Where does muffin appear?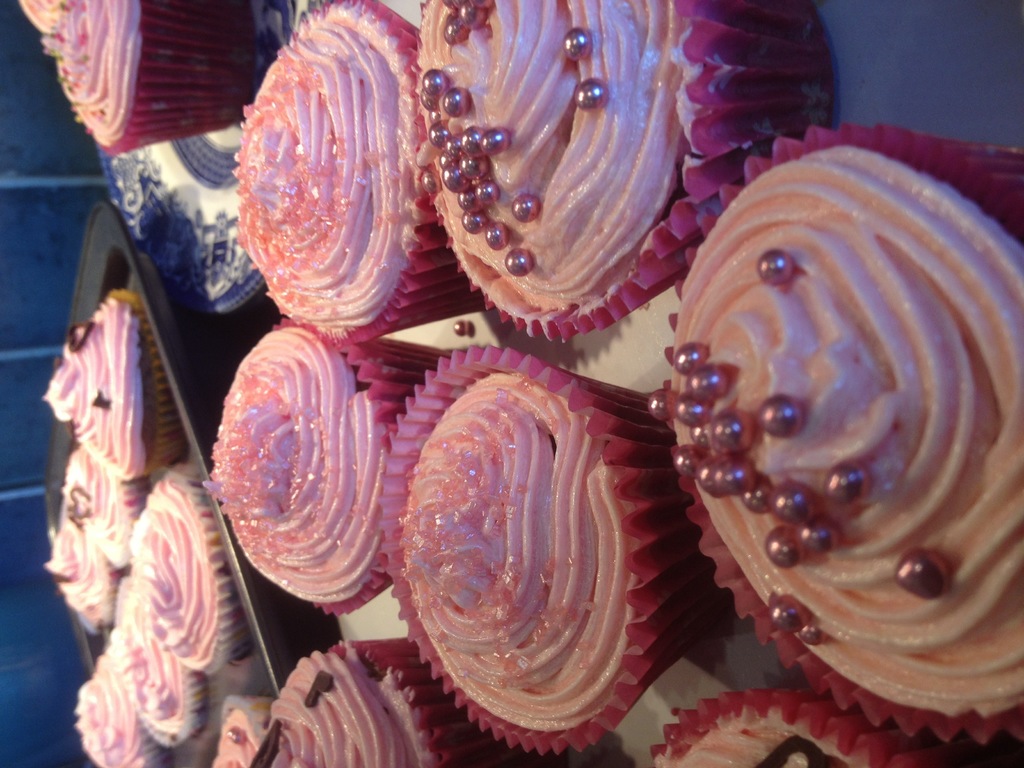
Appears at [390, 355, 691, 729].
